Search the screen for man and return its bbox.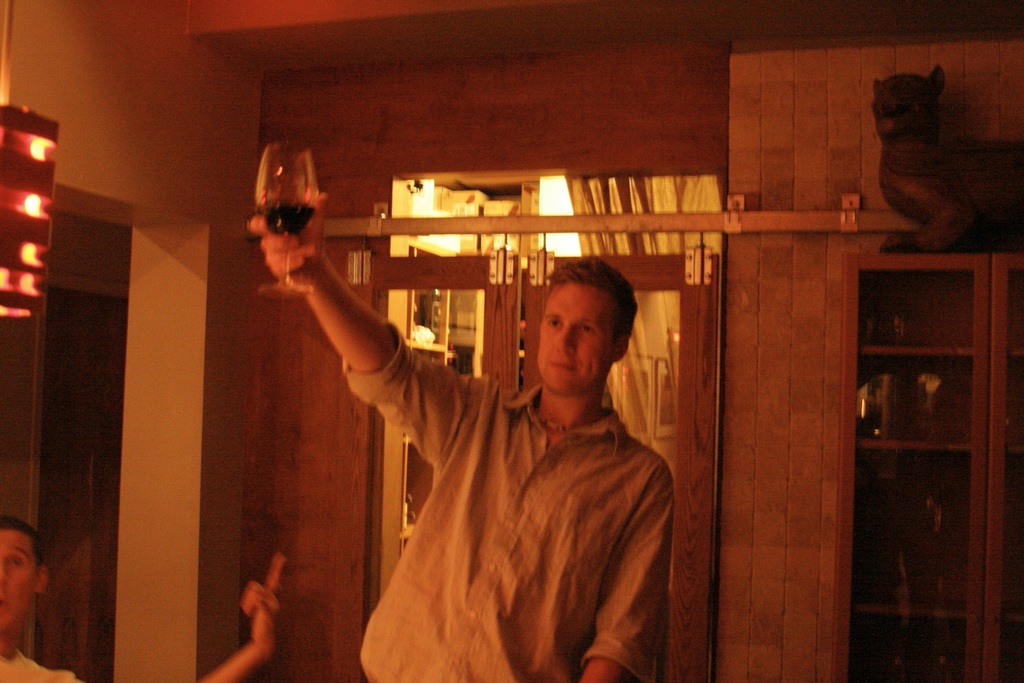
Found: 0, 516, 285, 682.
